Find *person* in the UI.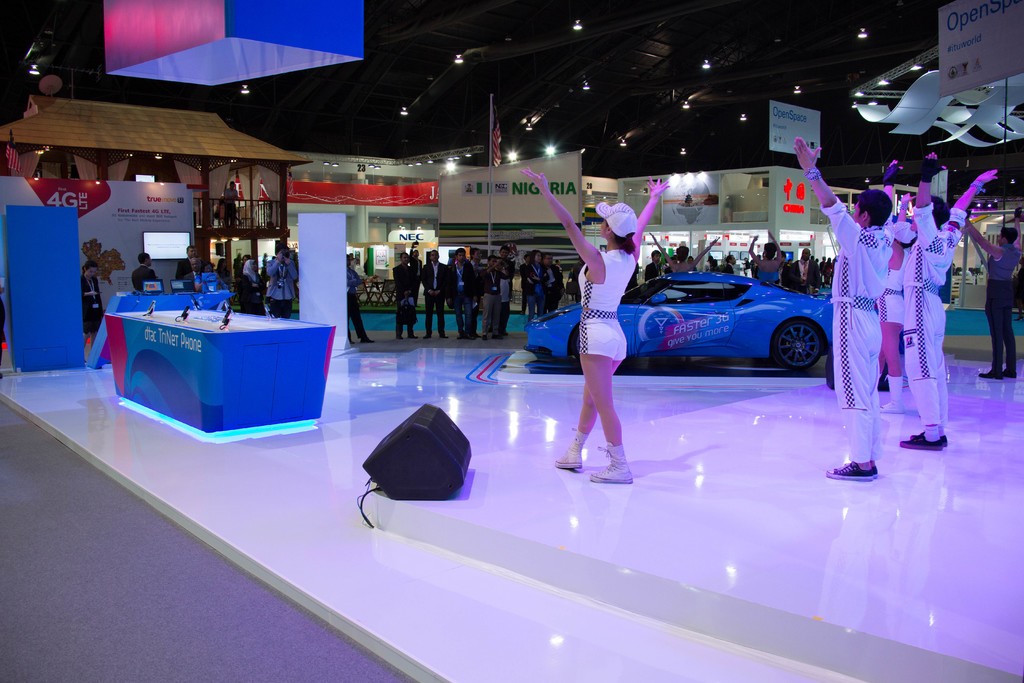
UI element at (left=268, top=243, right=300, bottom=317).
